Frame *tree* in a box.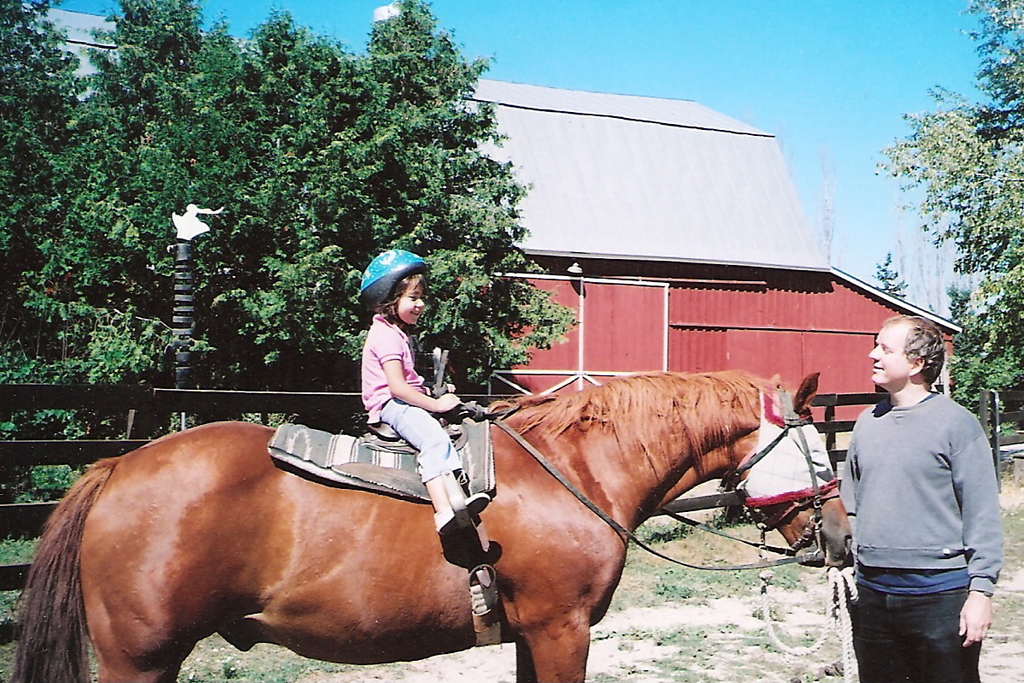
detection(370, 0, 580, 380).
